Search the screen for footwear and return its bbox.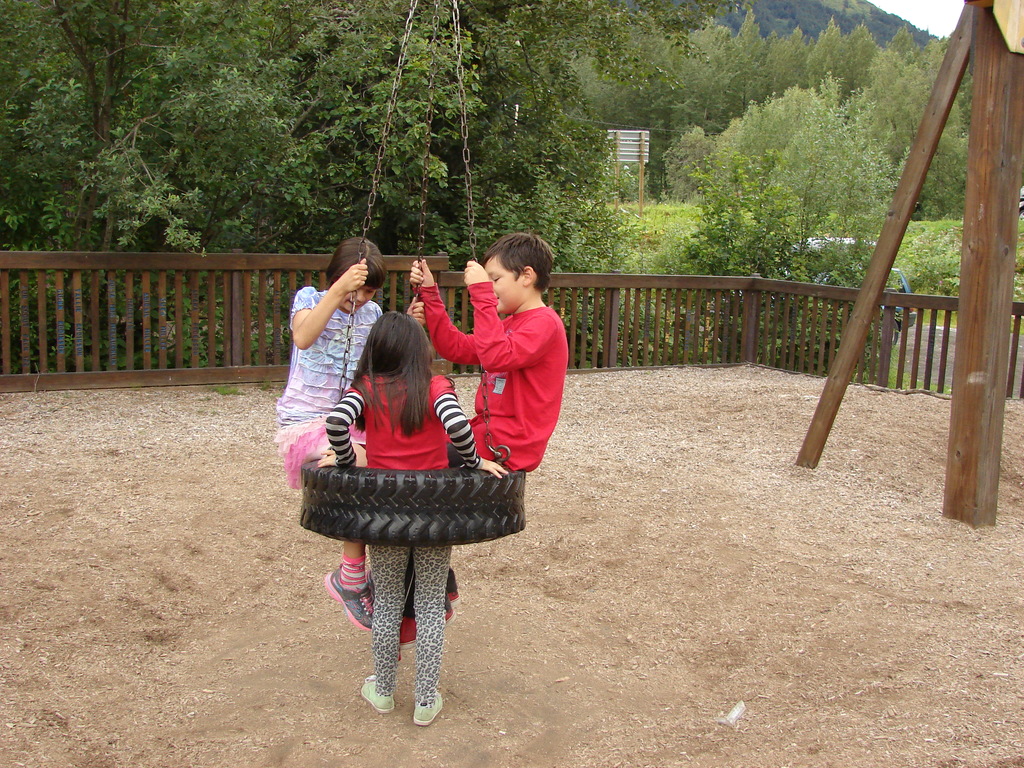
Found: box(321, 572, 378, 634).
